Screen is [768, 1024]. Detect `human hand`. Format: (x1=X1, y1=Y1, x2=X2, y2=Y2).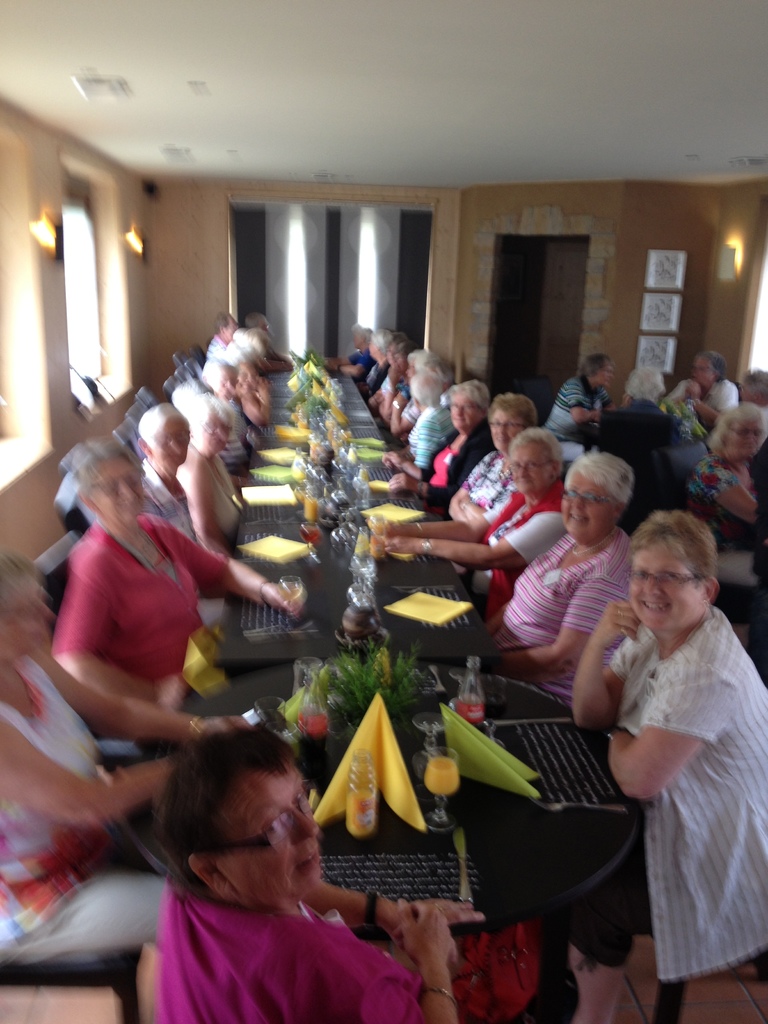
(x1=386, y1=476, x2=419, y2=495).
